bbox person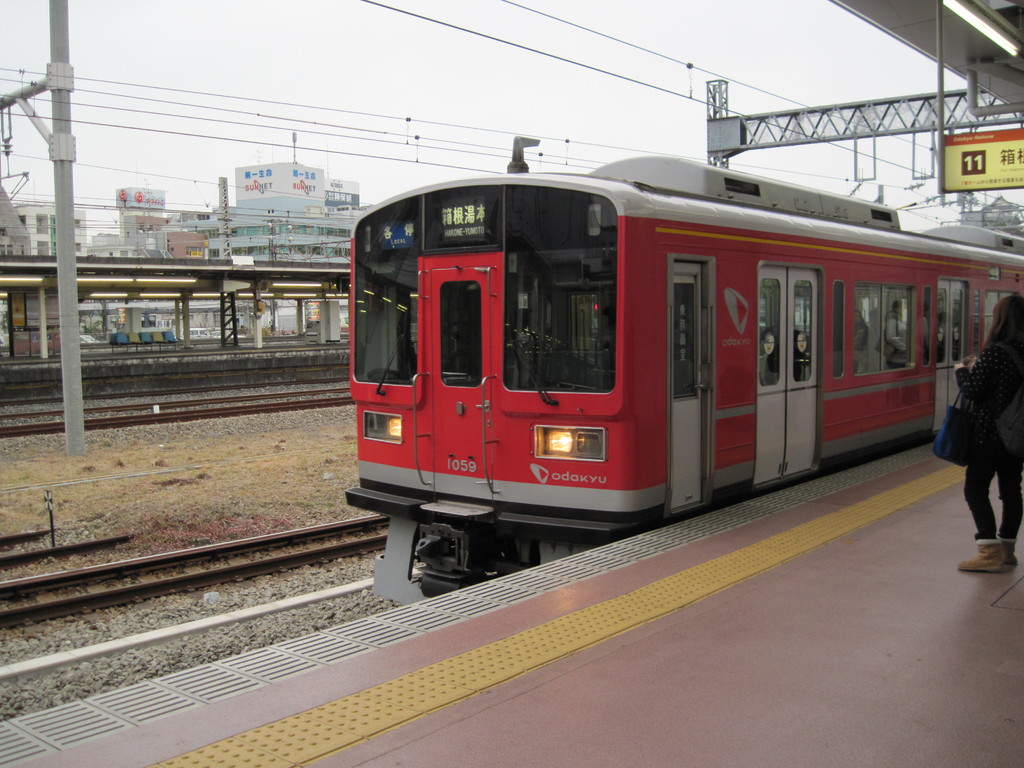
853 304 874 374
